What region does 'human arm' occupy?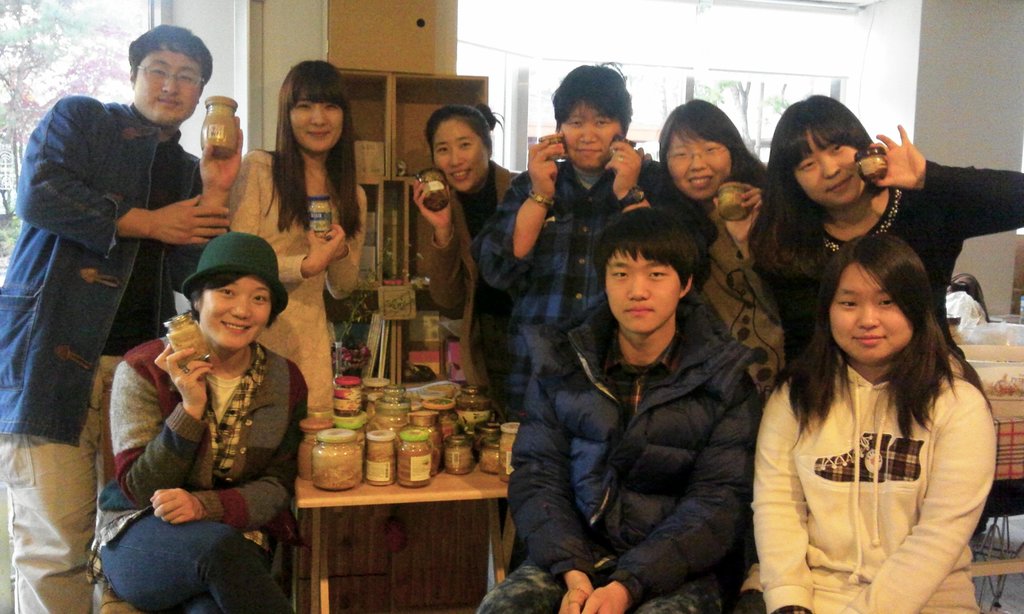
(749,402,804,611).
